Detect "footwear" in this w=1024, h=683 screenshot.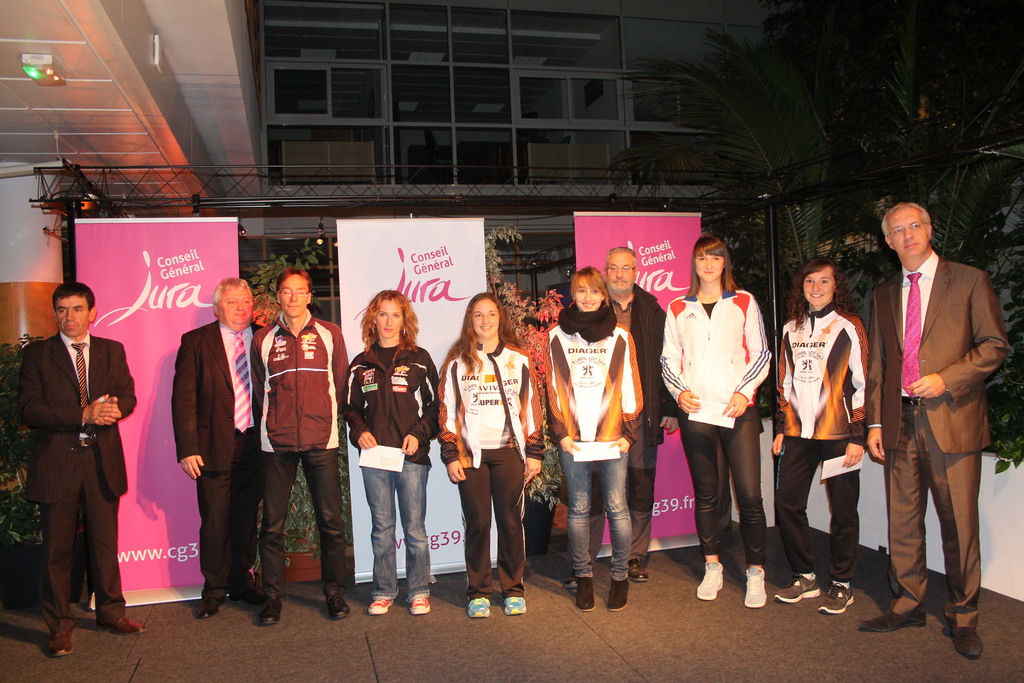
Detection: select_region(575, 575, 596, 611).
